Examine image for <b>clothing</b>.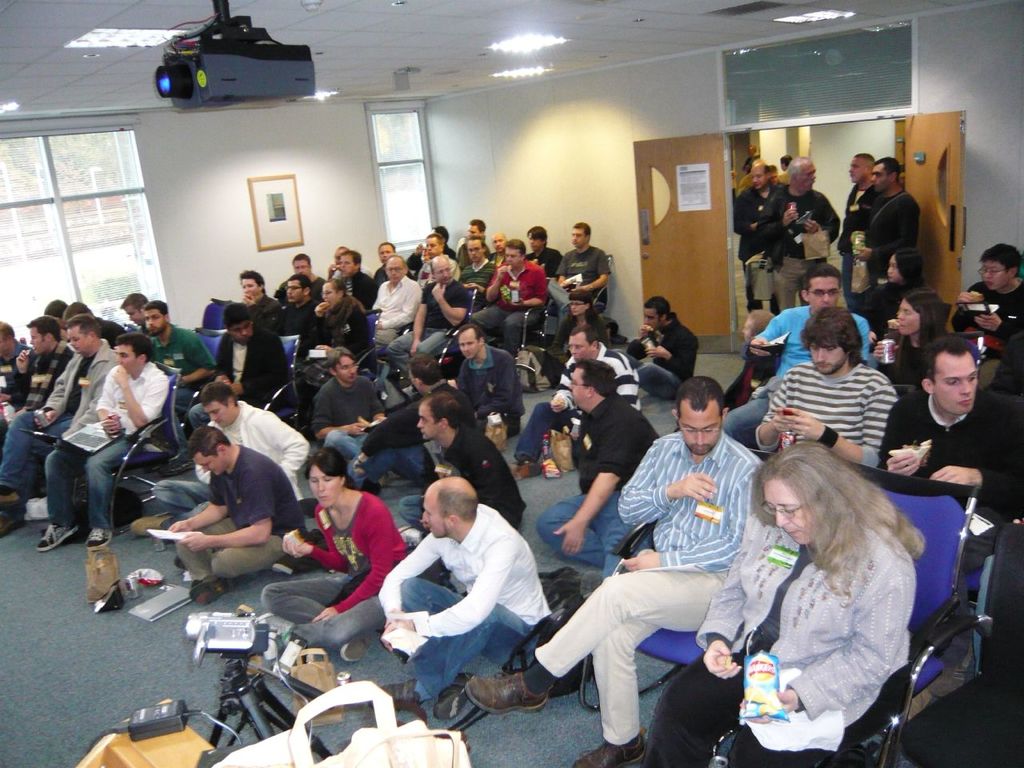
Examination result: [x1=629, y1=499, x2=918, y2=767].
